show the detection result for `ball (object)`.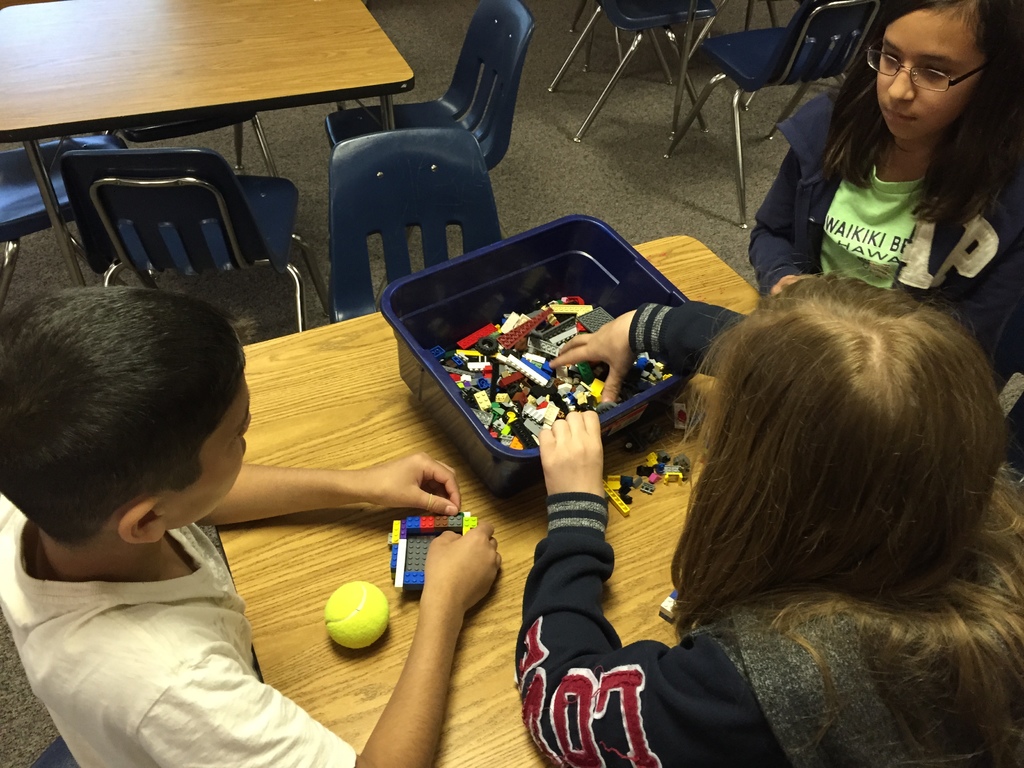
Rect(328, 581, 389, 648).
